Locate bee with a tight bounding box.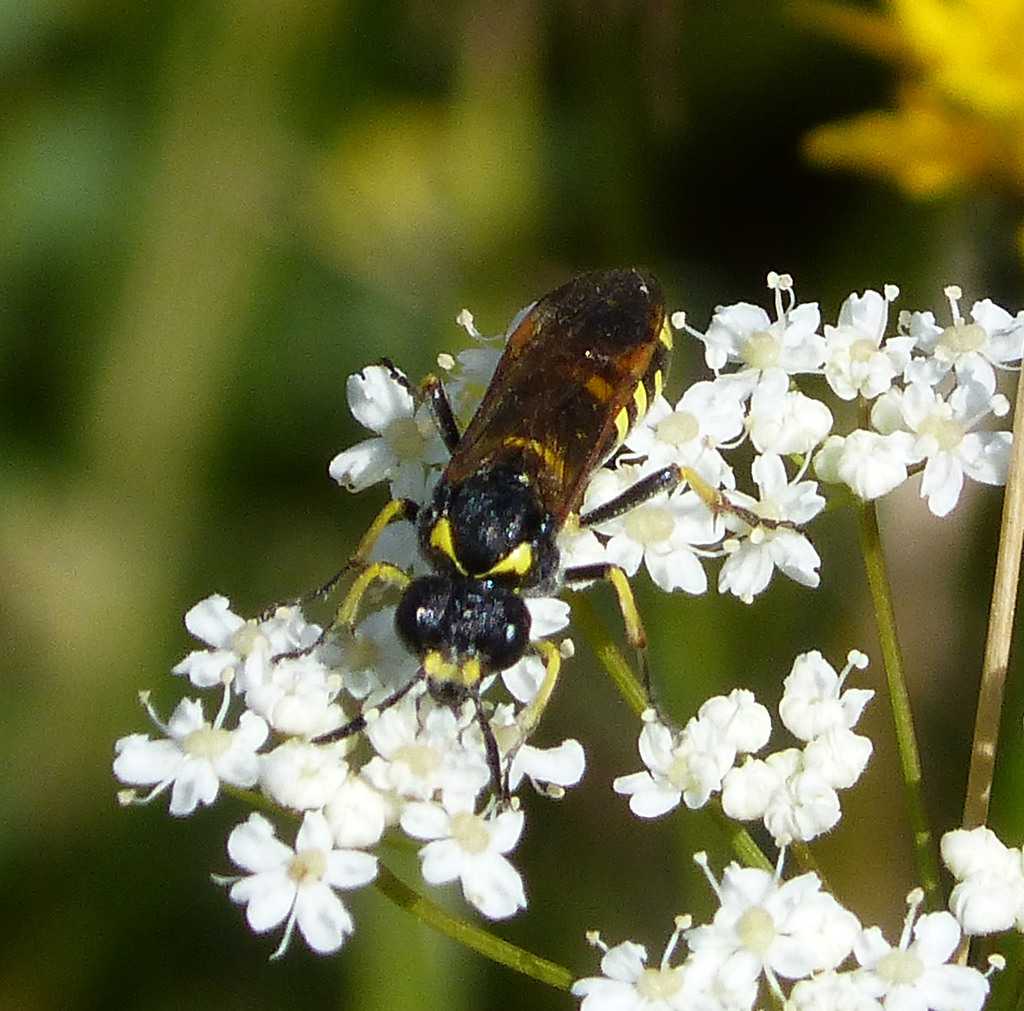
left=301, top=259, right=704, bottom=808.
